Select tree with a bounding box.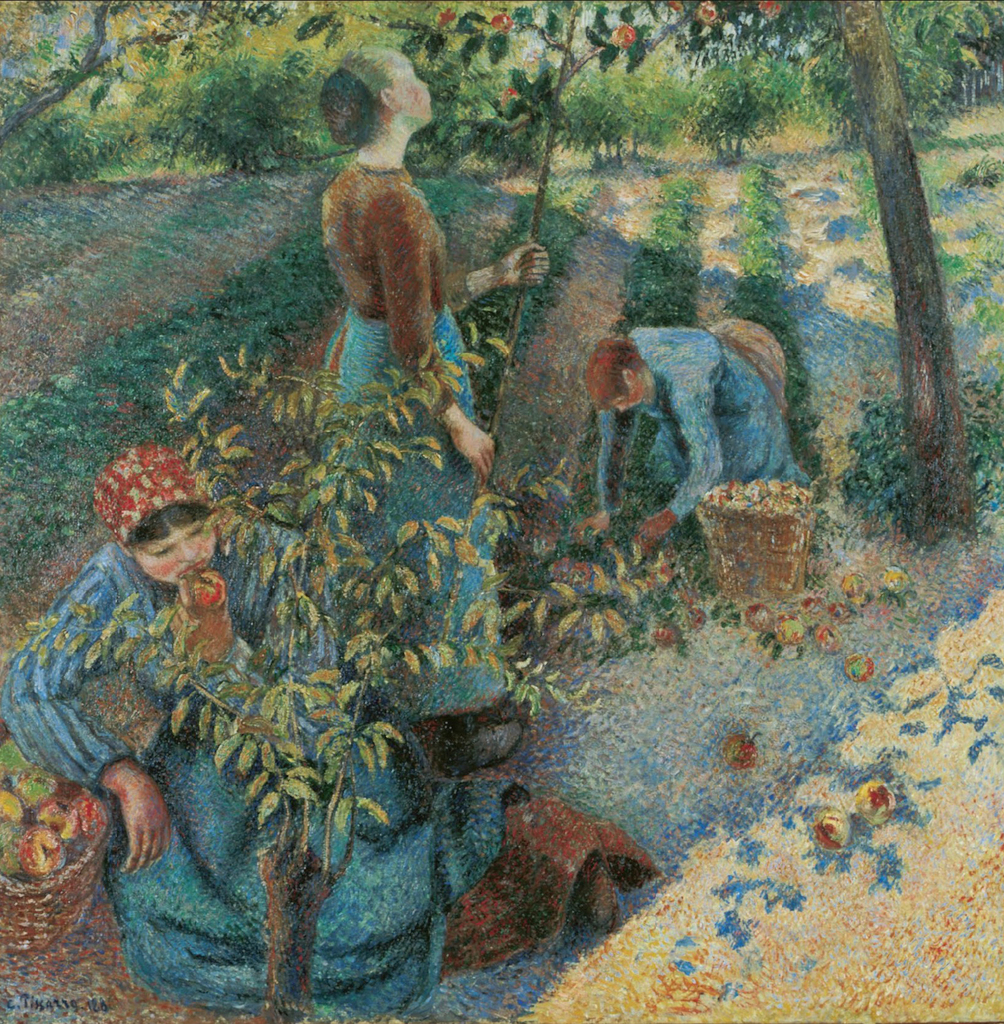
box=[648, 0, 1003, 538].
